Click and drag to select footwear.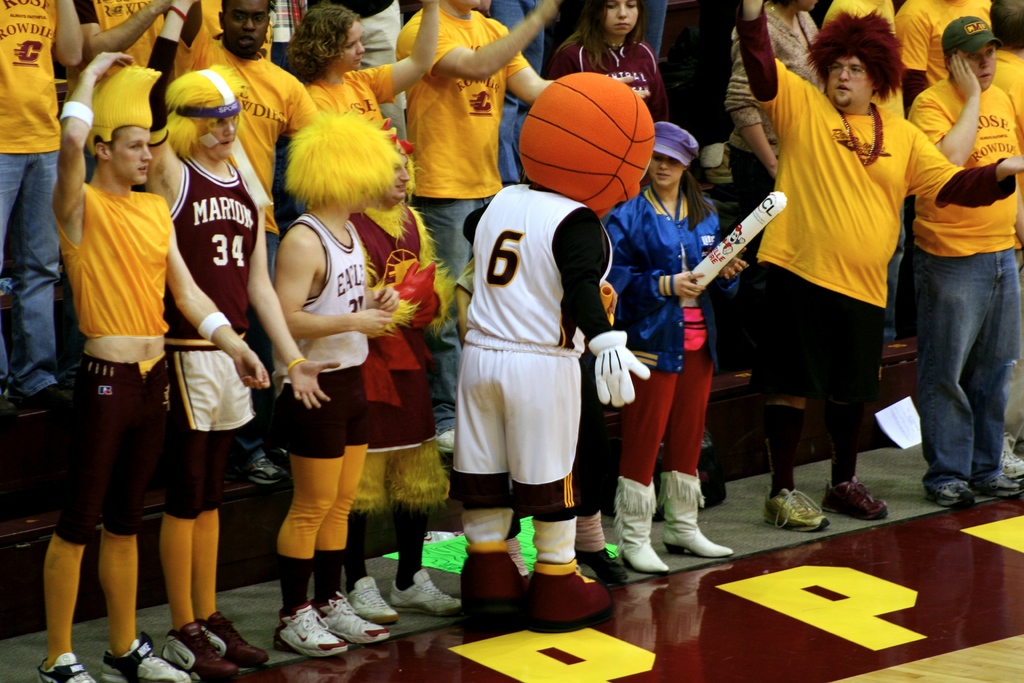
Selection: rect(260, 598, 370, 662).
